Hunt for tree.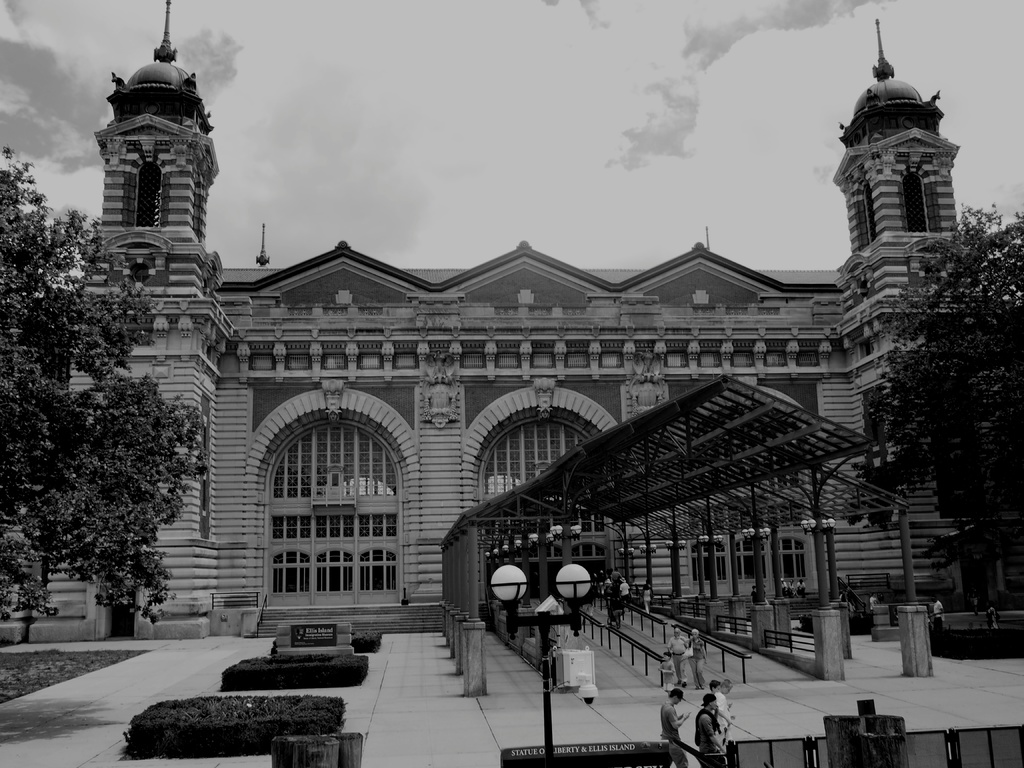
Hunted down at {"left": 863, "top": 190, "right": 1016, "bottom": 580}.
